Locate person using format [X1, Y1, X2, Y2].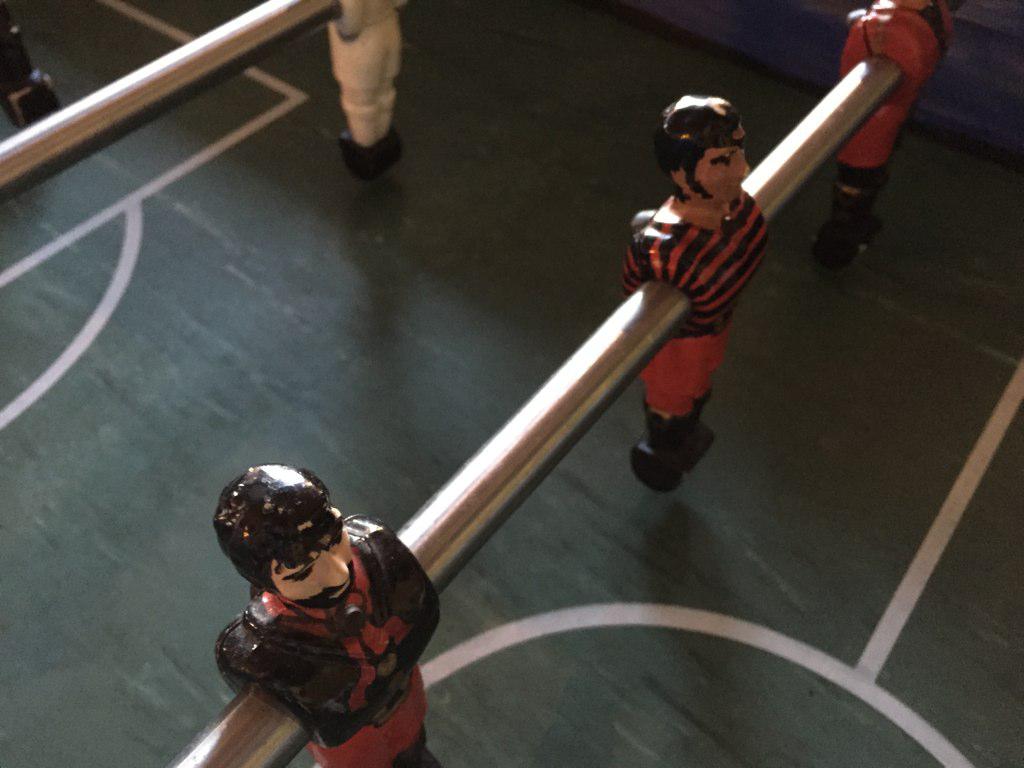
[327, 0, 406, 185].
